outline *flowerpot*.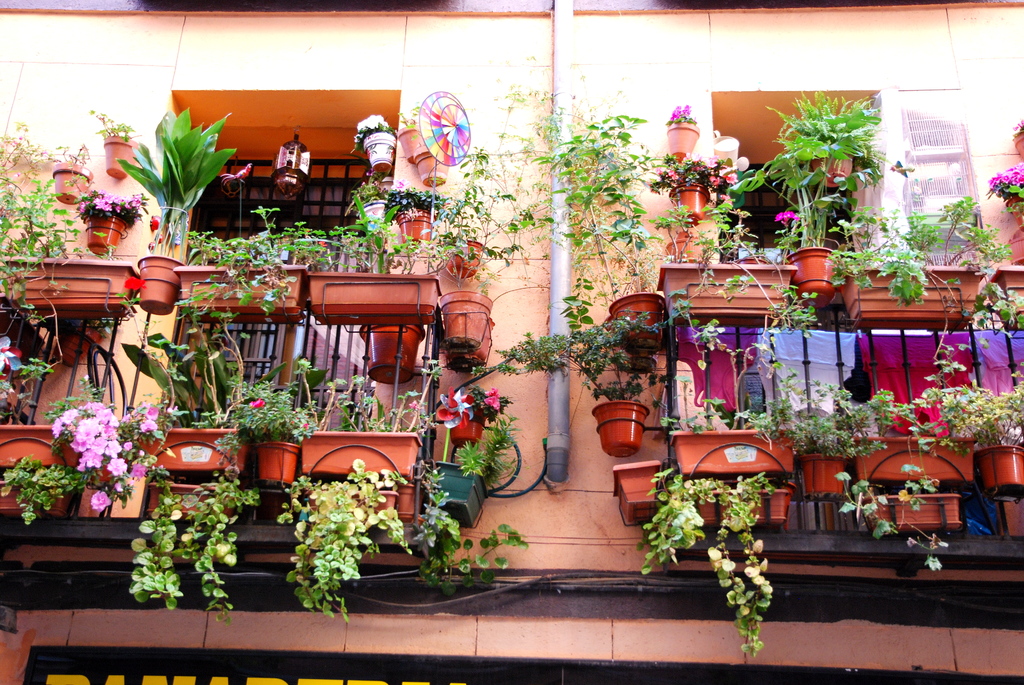
Outline: bbox=(294, 269, 439, 326).
